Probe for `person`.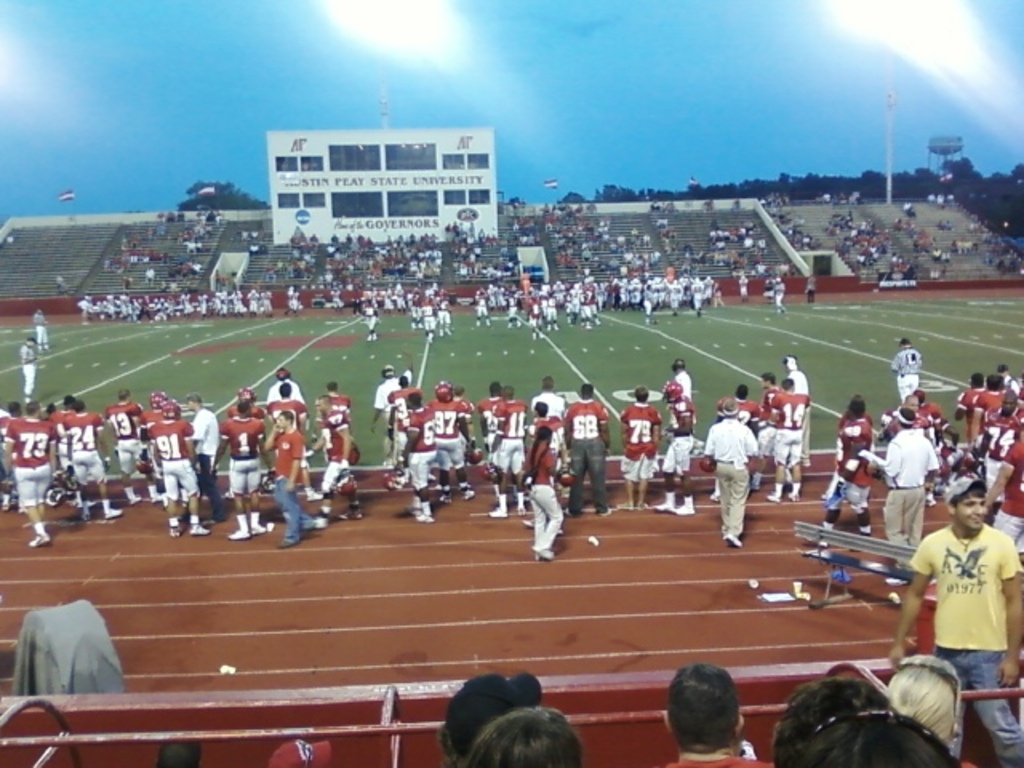
Probe result: detection(27, 306, 51, 362).
